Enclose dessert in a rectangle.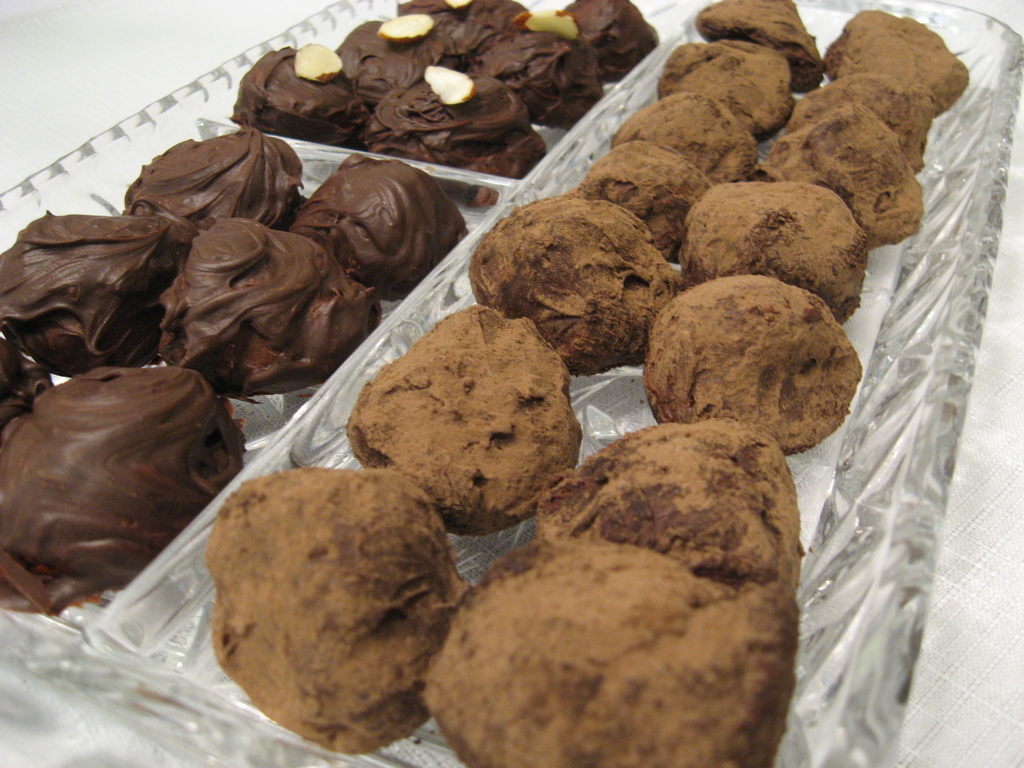
region(340, 298, 588, 531).
